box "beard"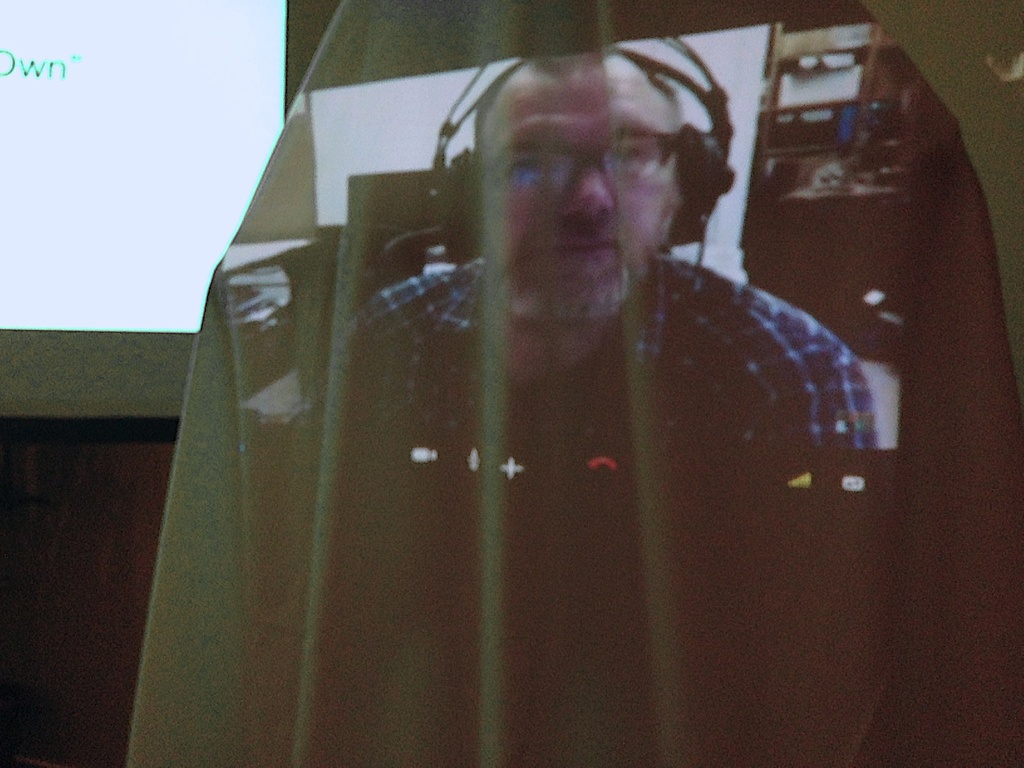
476 158 671 329
